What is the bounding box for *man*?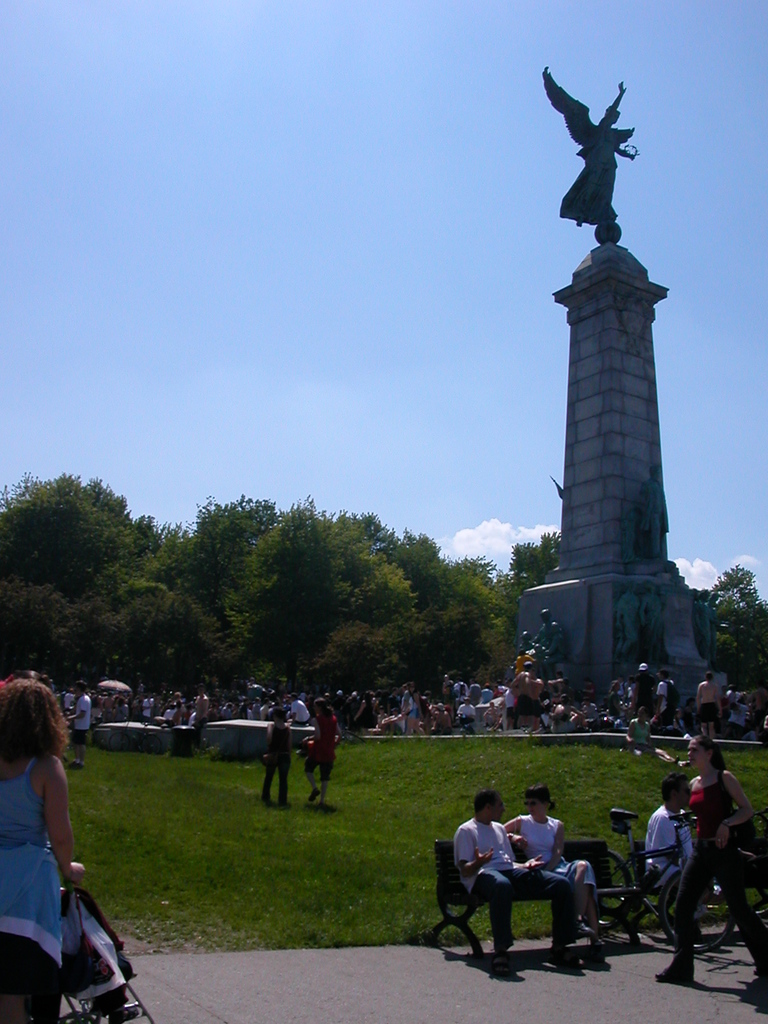
(left=67, top=682, right=95, bottom=764).
